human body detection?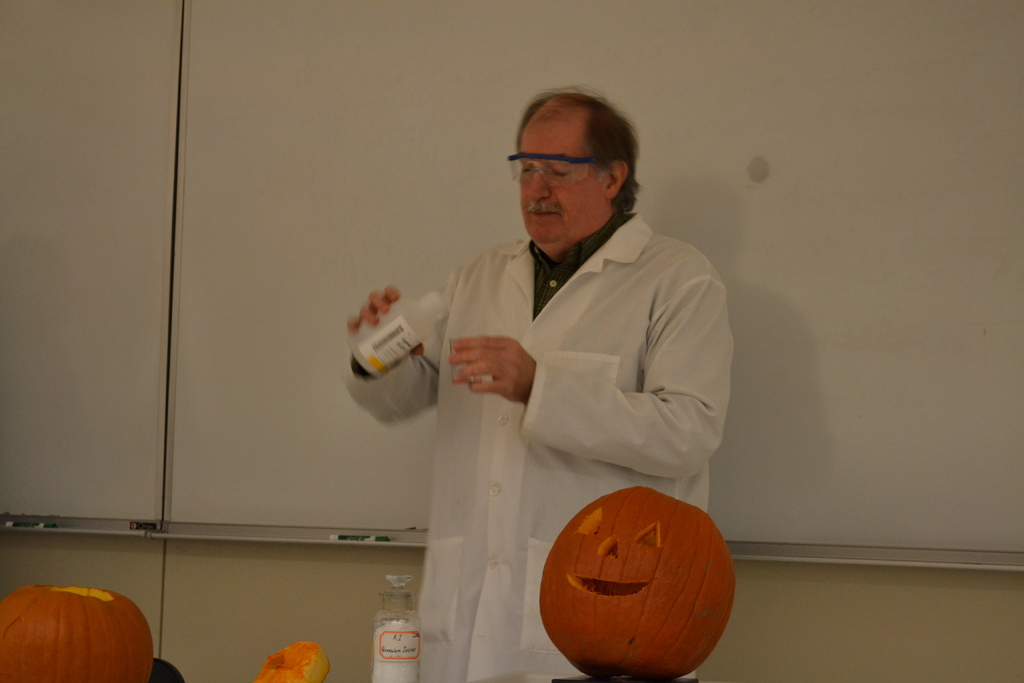
region(396, 146, 724, 652)
